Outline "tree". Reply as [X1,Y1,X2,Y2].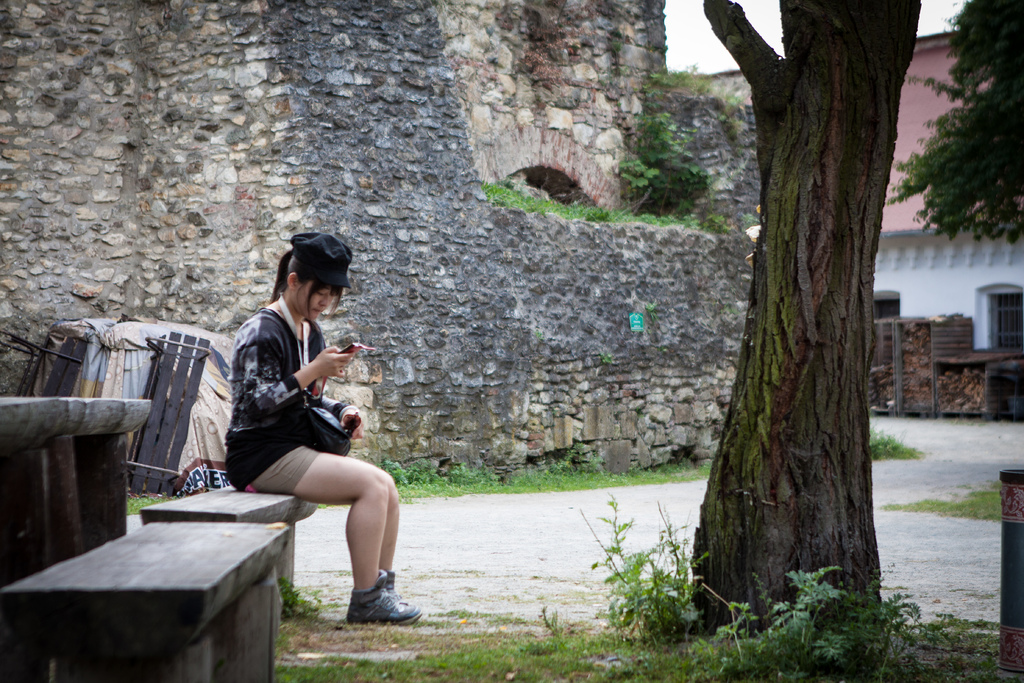
[880,0,1023,245].
